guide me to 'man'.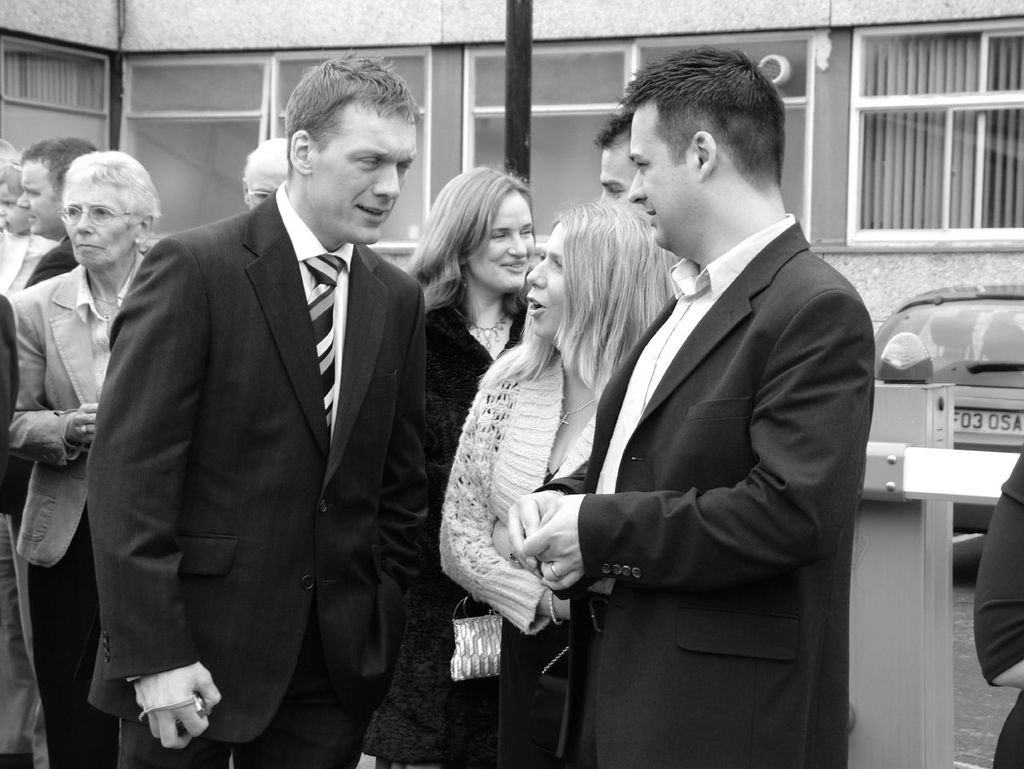
Guidance: <bbox>10, 142, 100, 287</bbox>.
